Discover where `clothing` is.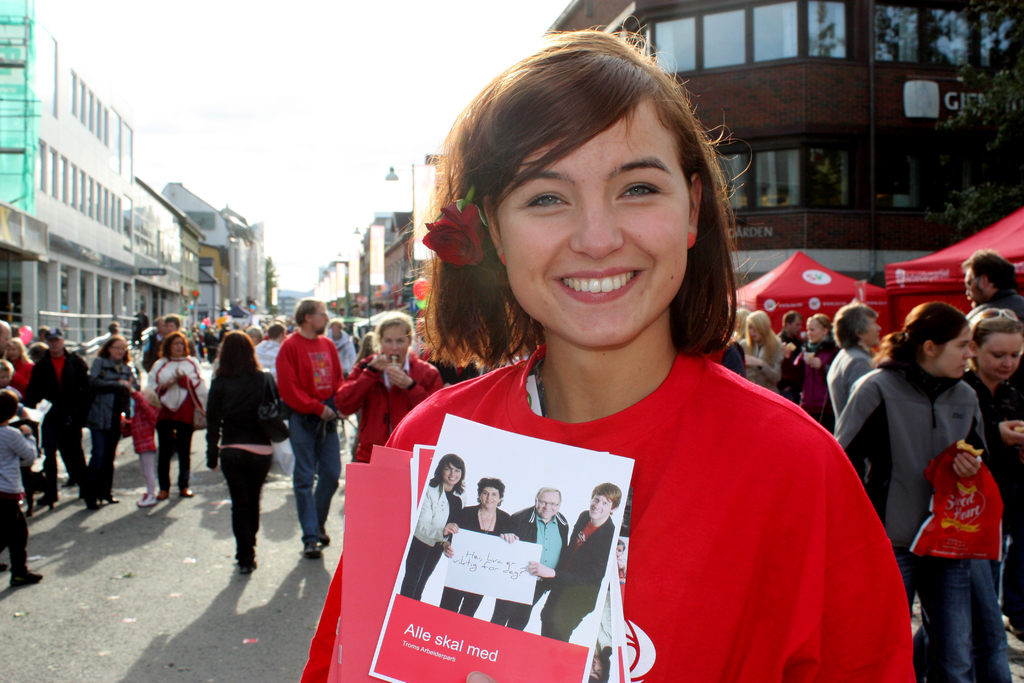
Discovered at select_region(147, 357, 202, 493).
